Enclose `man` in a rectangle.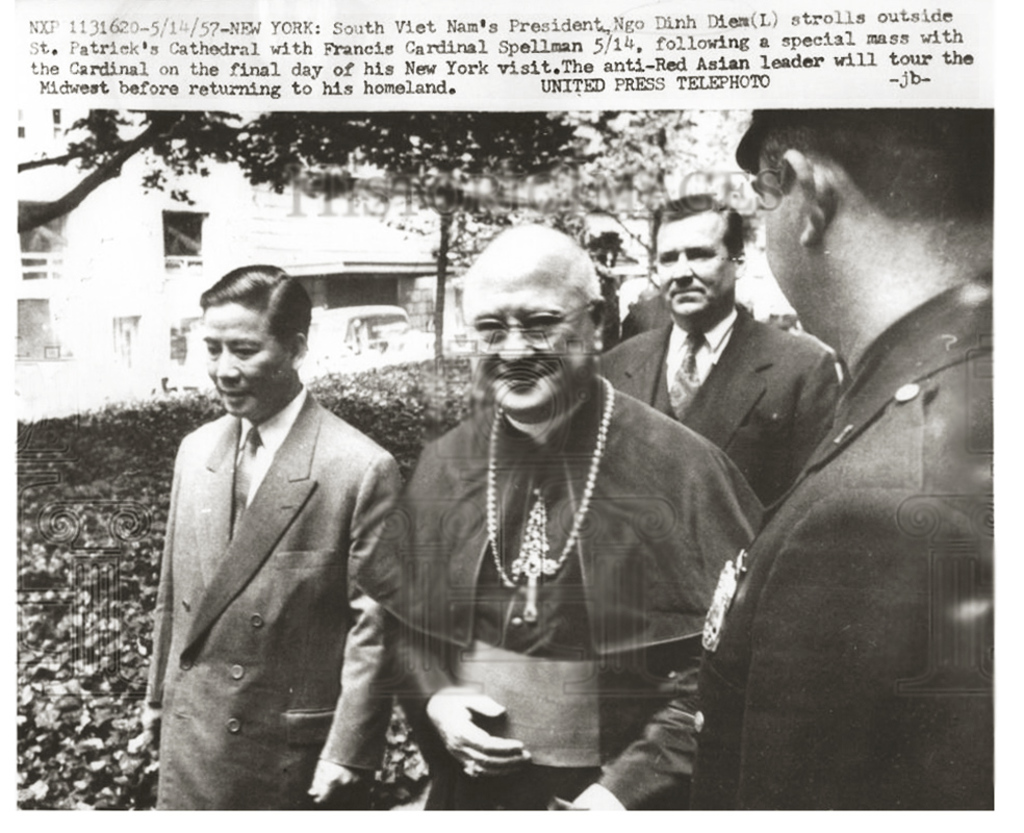
[left=593, top=190, right=841, bottom=510].
